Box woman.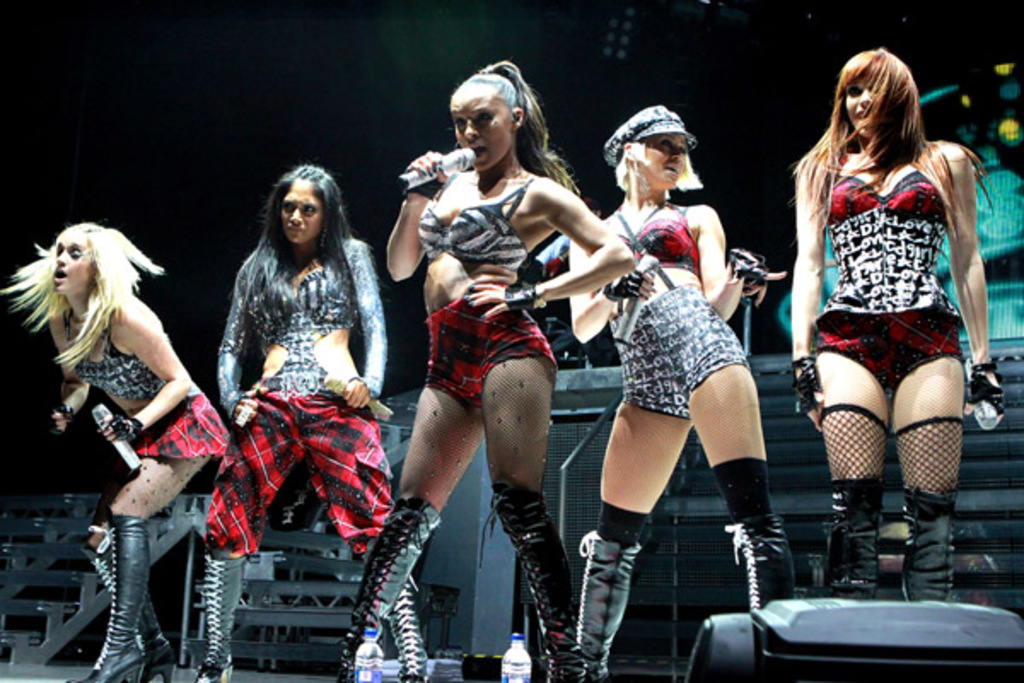
BBox(775, 32, 1000, 572).
